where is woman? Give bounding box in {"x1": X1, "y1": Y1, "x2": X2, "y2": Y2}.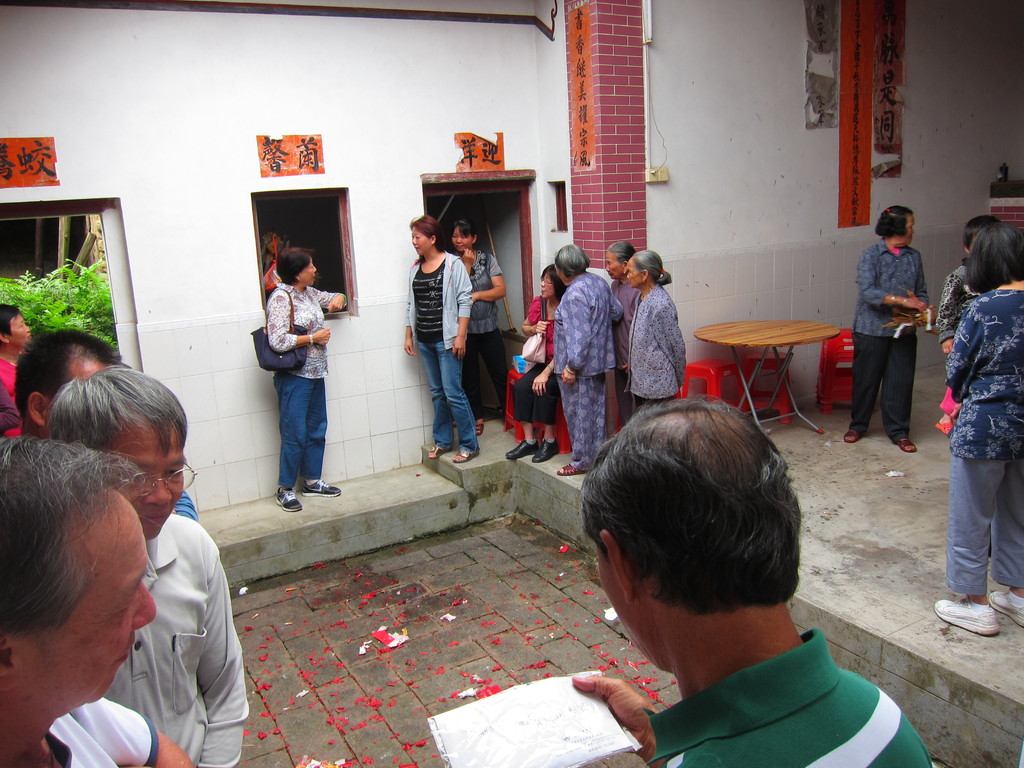
{"x1": 604, "y1": 238, "x2": 639, "y2": 435}.
